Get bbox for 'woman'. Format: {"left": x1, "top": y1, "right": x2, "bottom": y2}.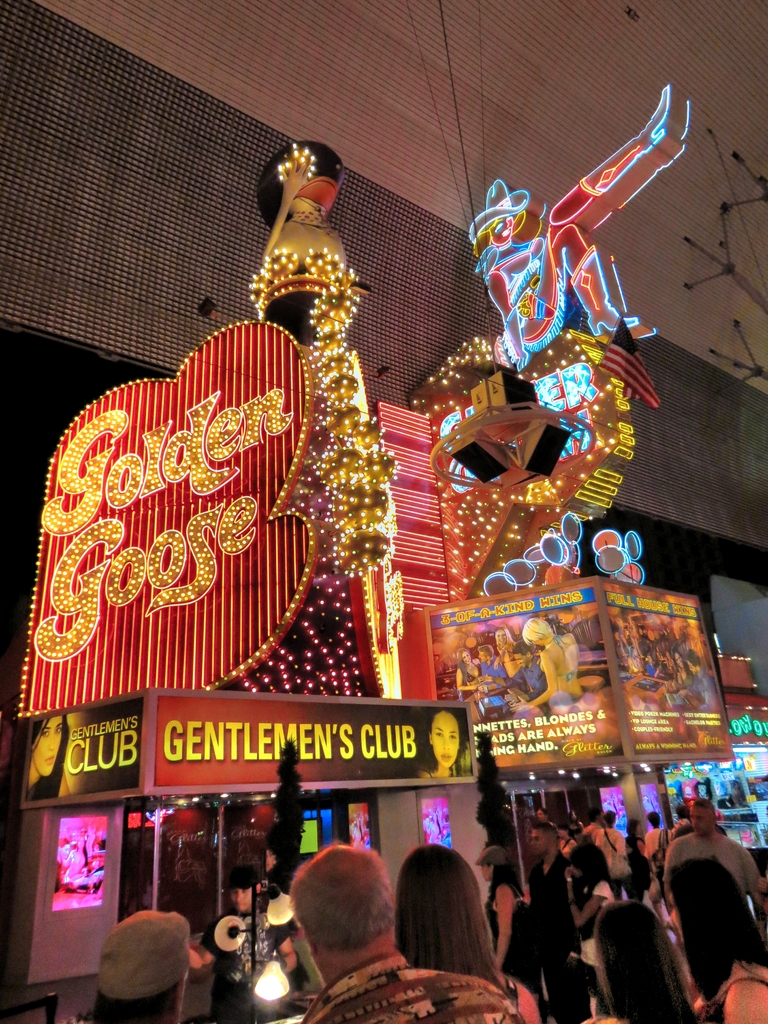
{"left": 659, "top": 853, "right": 767, "bottom": 1023}.
